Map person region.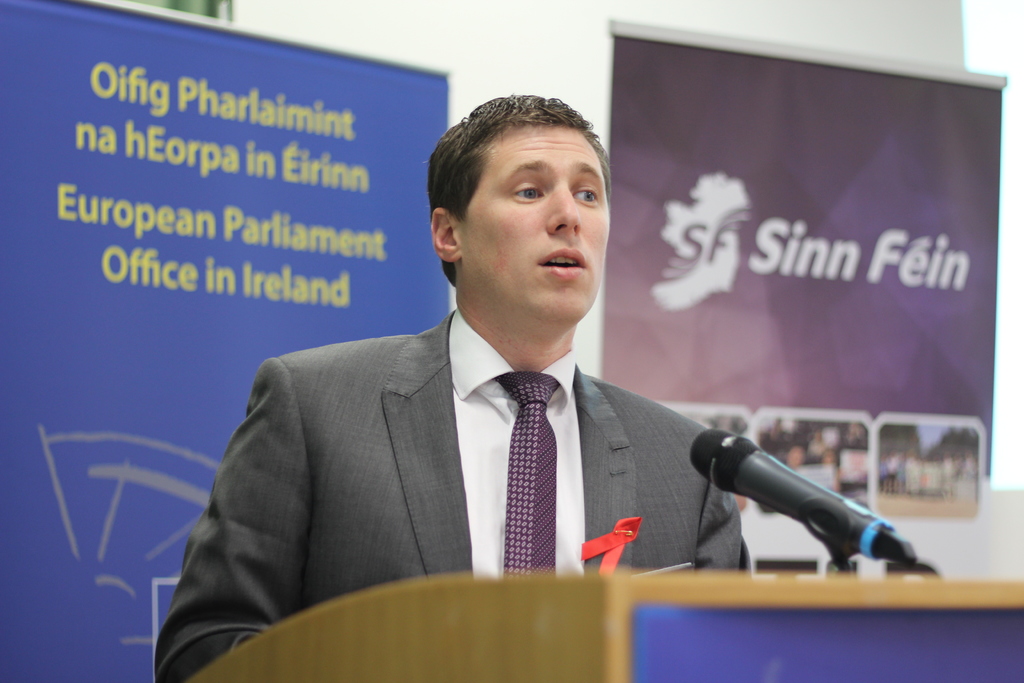
Mapped to (194,100,810,644).
